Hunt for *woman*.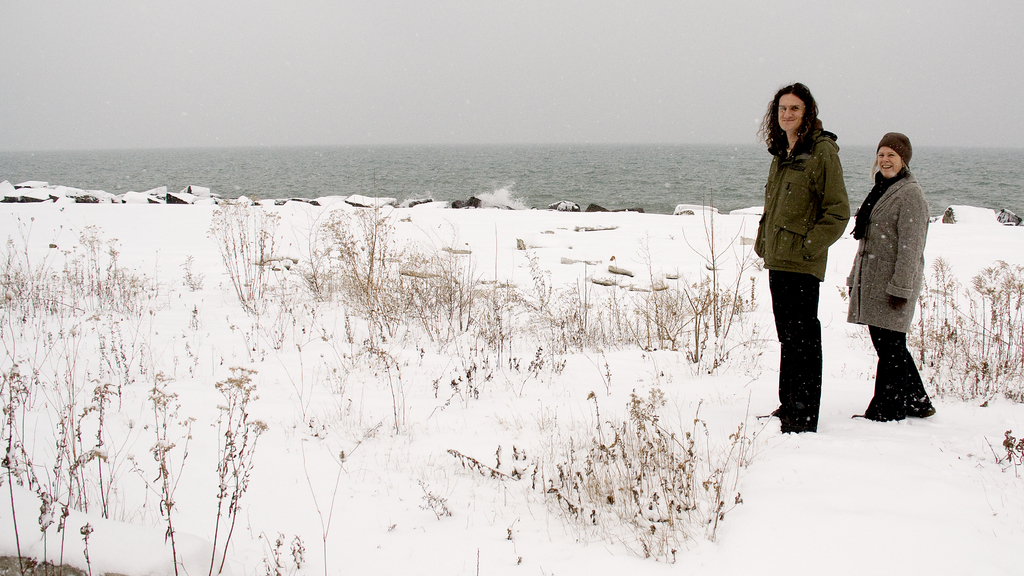
Hunted down at {"x1": 847, "y1": 124, "x2": 939, "y2": 428}.
